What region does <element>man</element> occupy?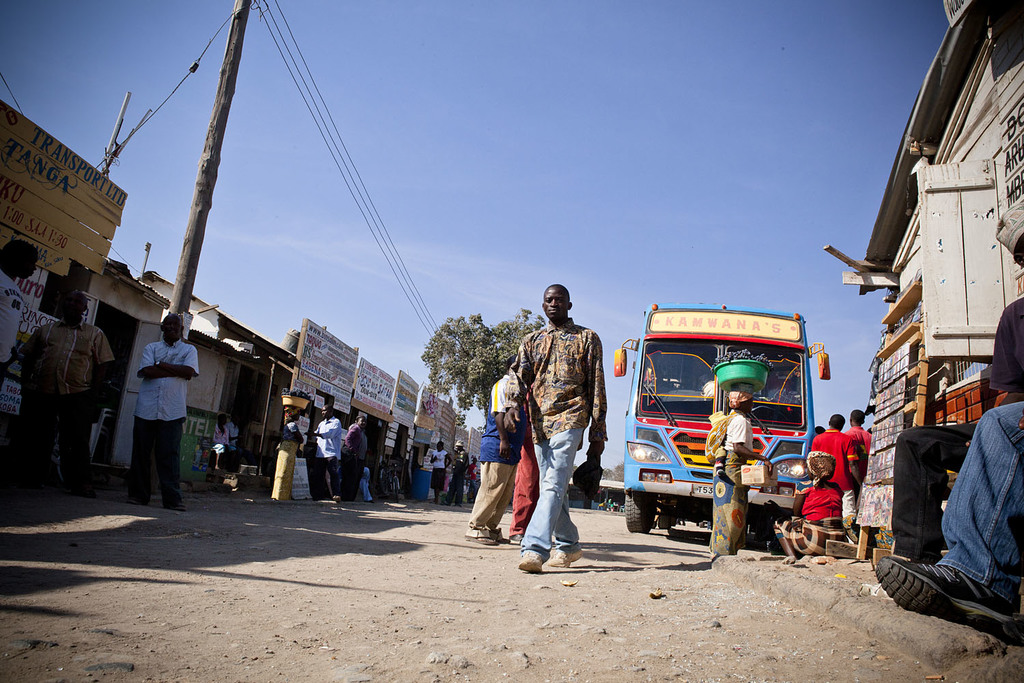
bbox(466, 457, 479, 501).
